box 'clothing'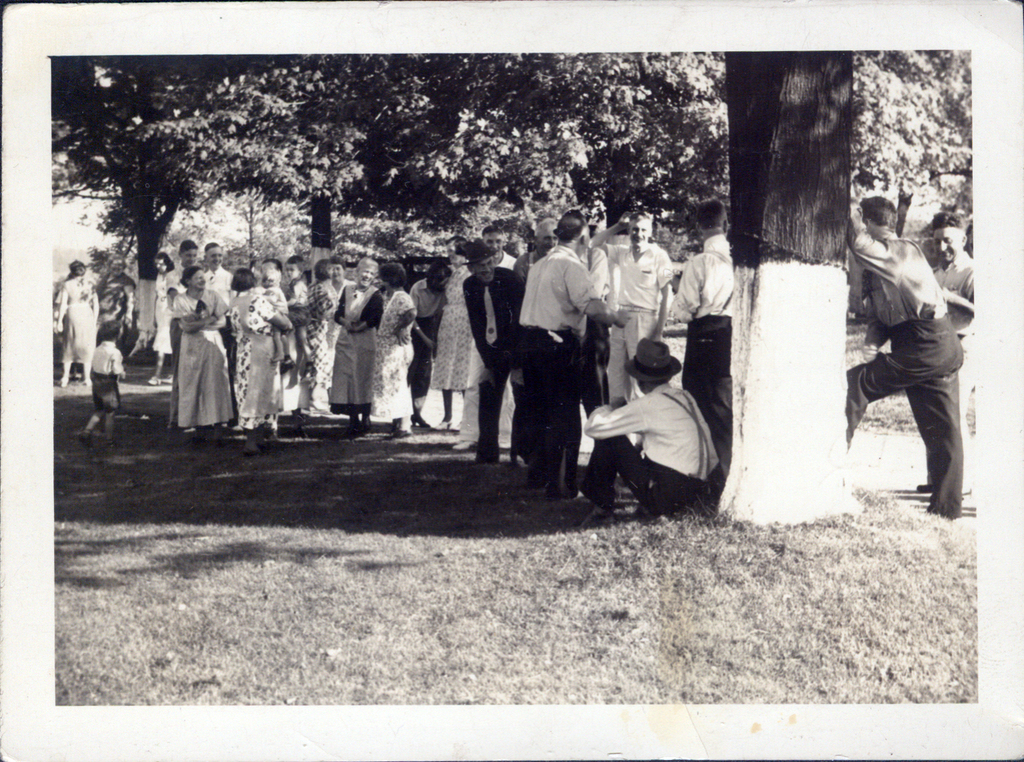
687 317 729 467
